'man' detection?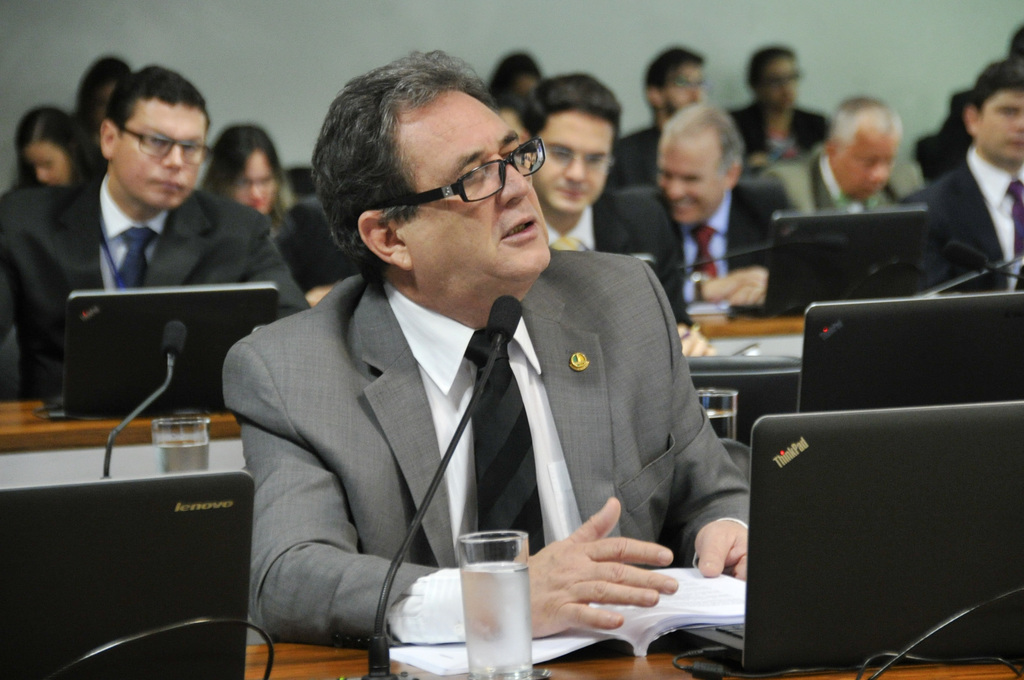
0:63:312:403
